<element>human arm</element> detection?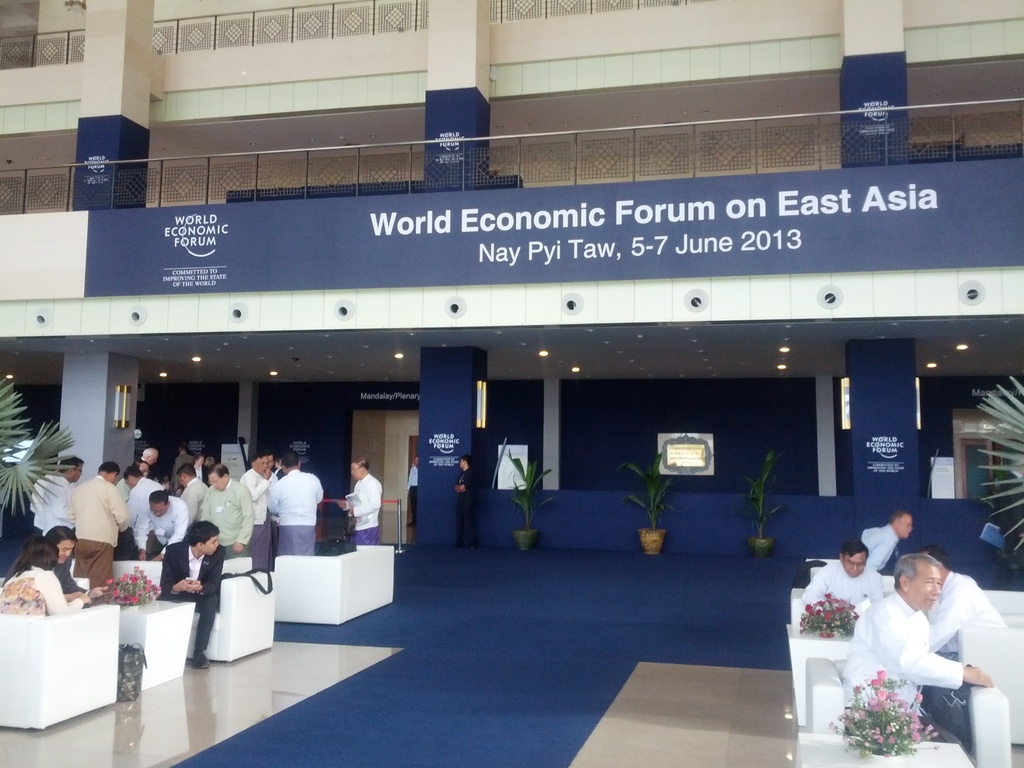
(906, 628, 990, 689)
